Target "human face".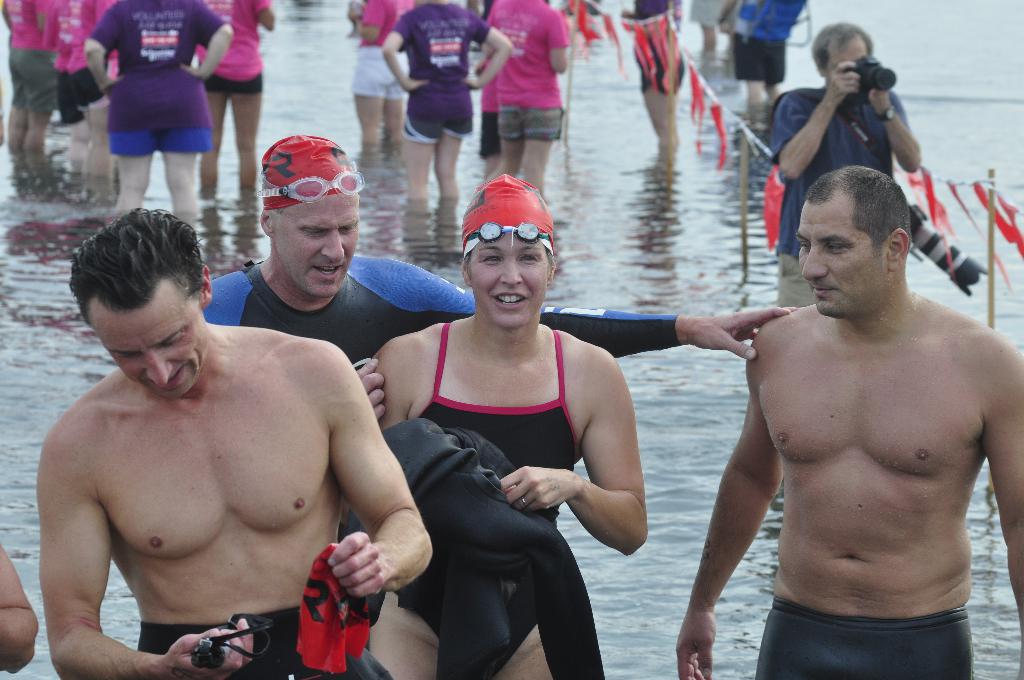
Target region: select_region(464, 232, 548, 329).
